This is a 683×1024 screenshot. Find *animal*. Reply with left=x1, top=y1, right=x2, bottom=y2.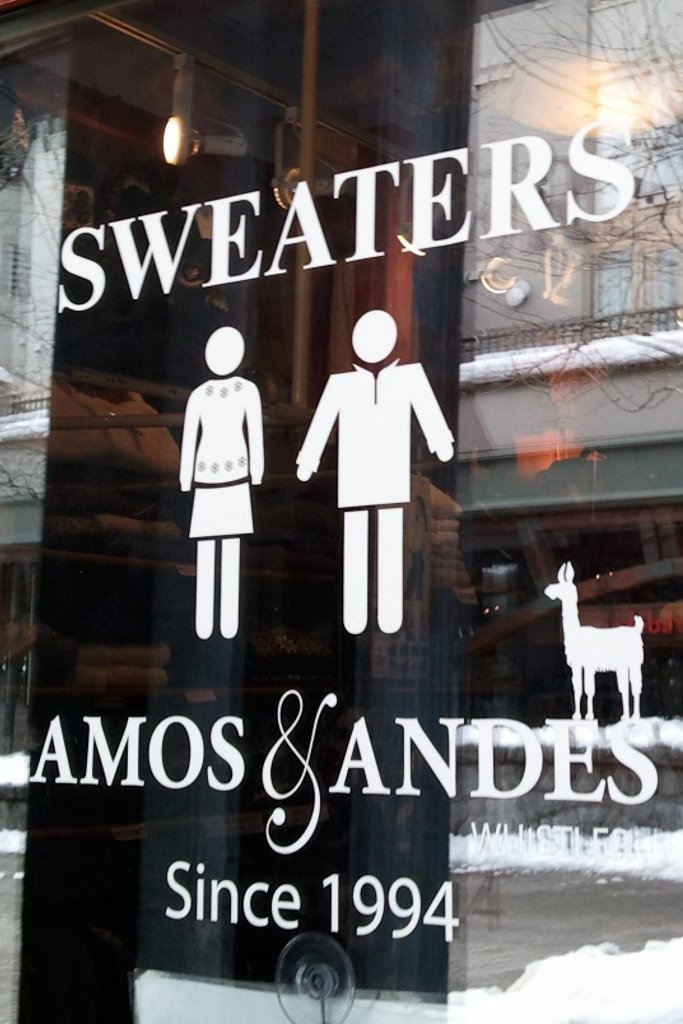
left=546, top=558, right=650, bottom=720.
